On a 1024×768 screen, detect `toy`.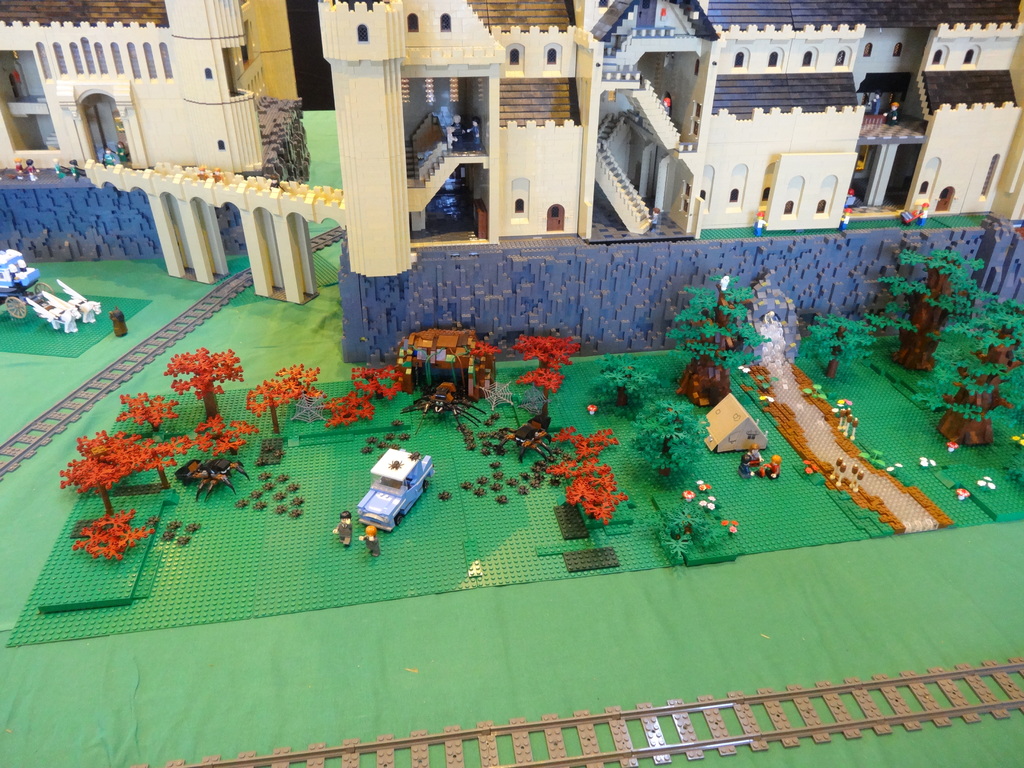
866 241 1023 442.
